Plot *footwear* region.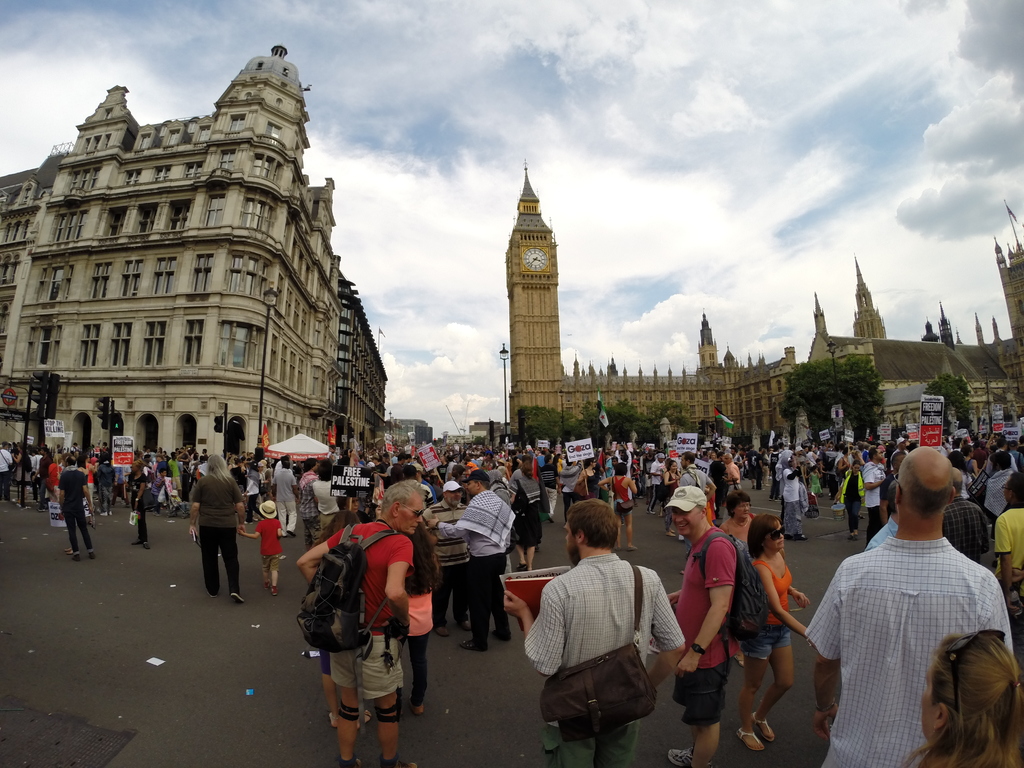
Plotted at {"x1": 735, "y1": 730, "x2": 769, "y2": 752}.
